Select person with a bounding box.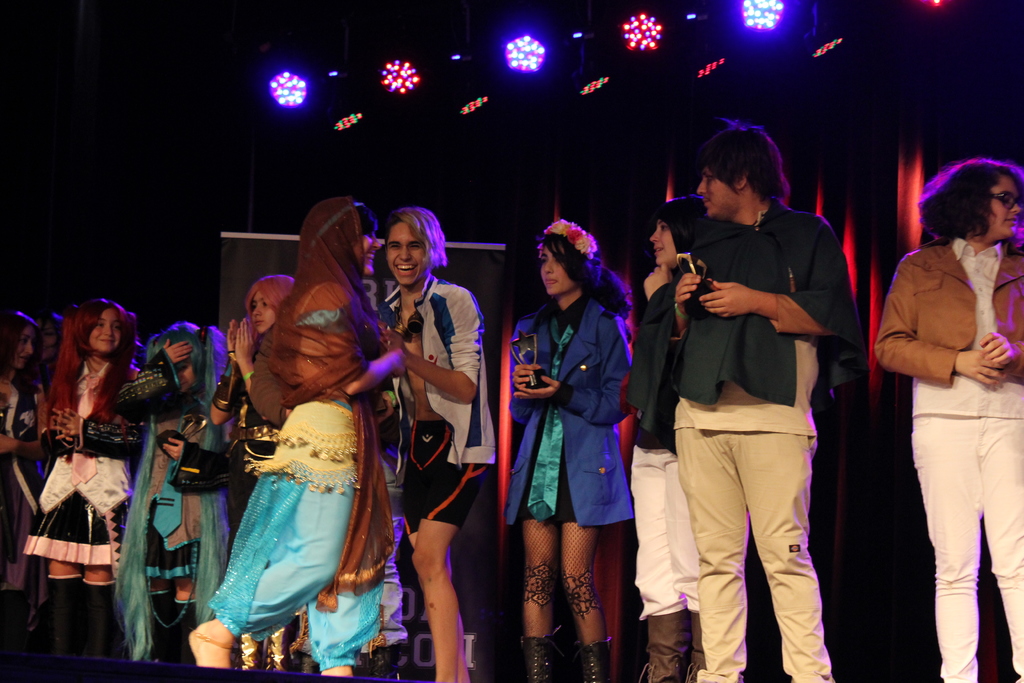
BBox(0, 310, 41, 658).
